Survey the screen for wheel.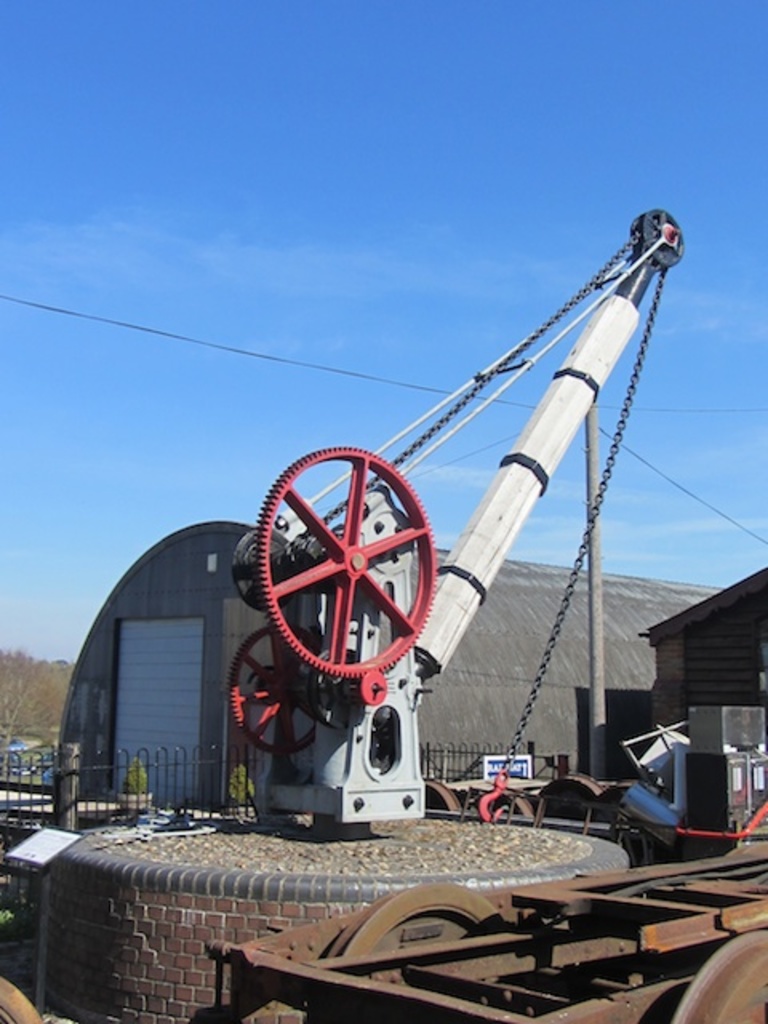
Survey found: 498, 789, 531, 818.
